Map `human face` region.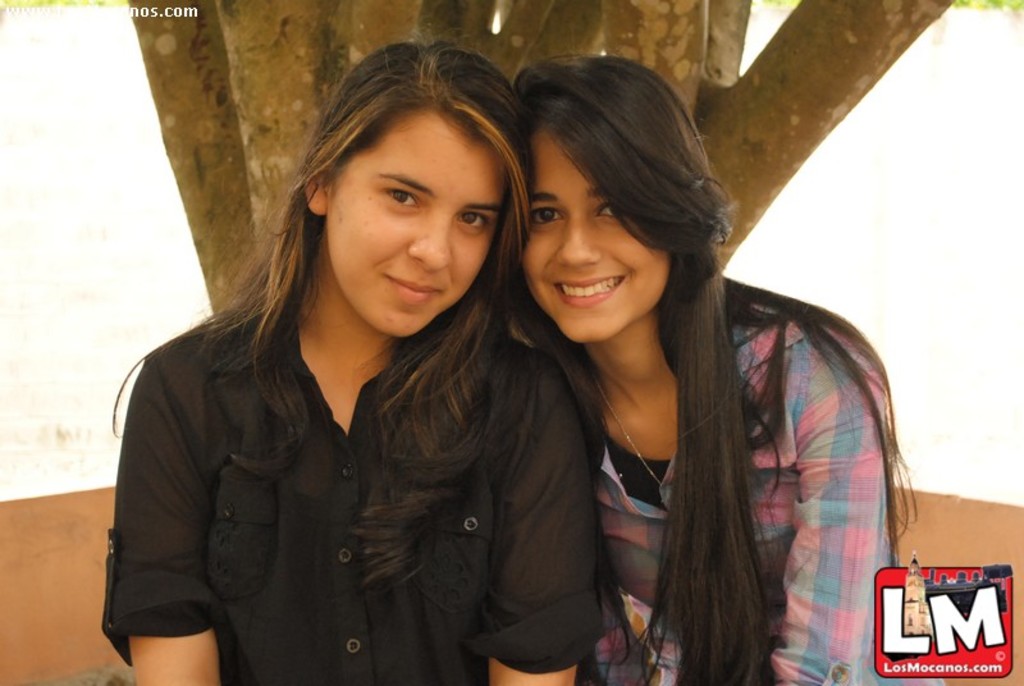
Mapped to [x1=524, y1=133, x2=669, y2=344].
